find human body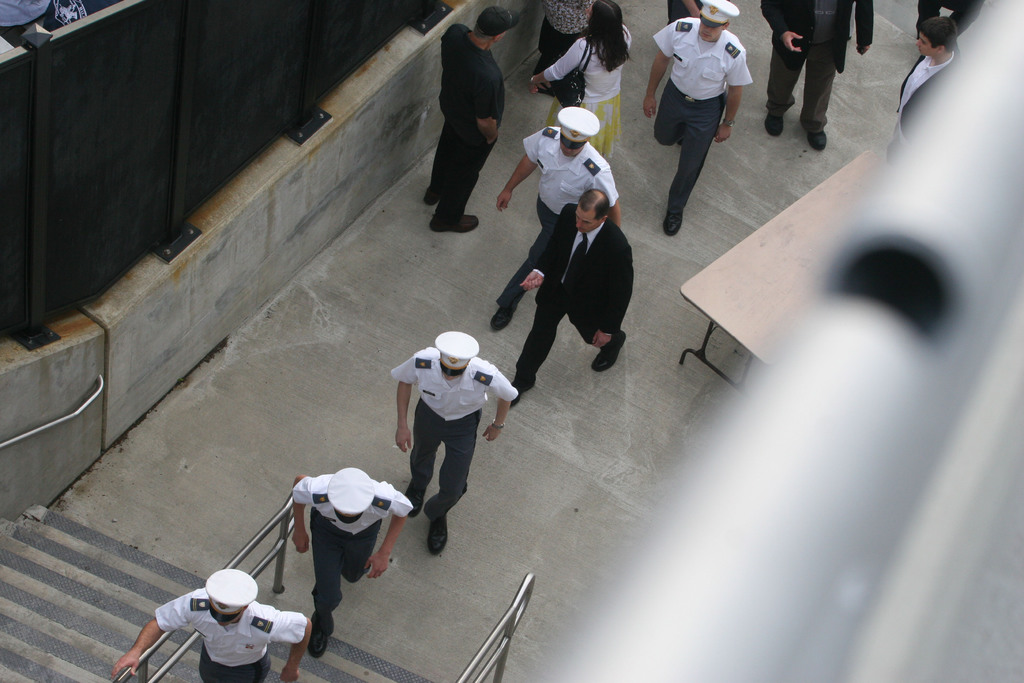
<bbox>524, 0, 636, 165</bbox>
